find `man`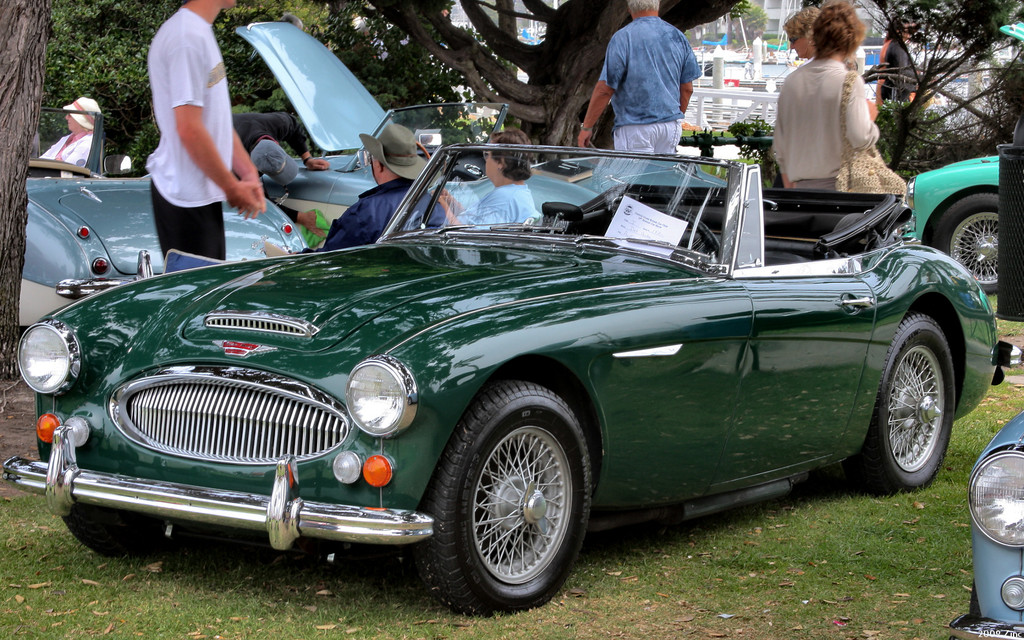
(left=143, top=0, right=262, bottom=269)
